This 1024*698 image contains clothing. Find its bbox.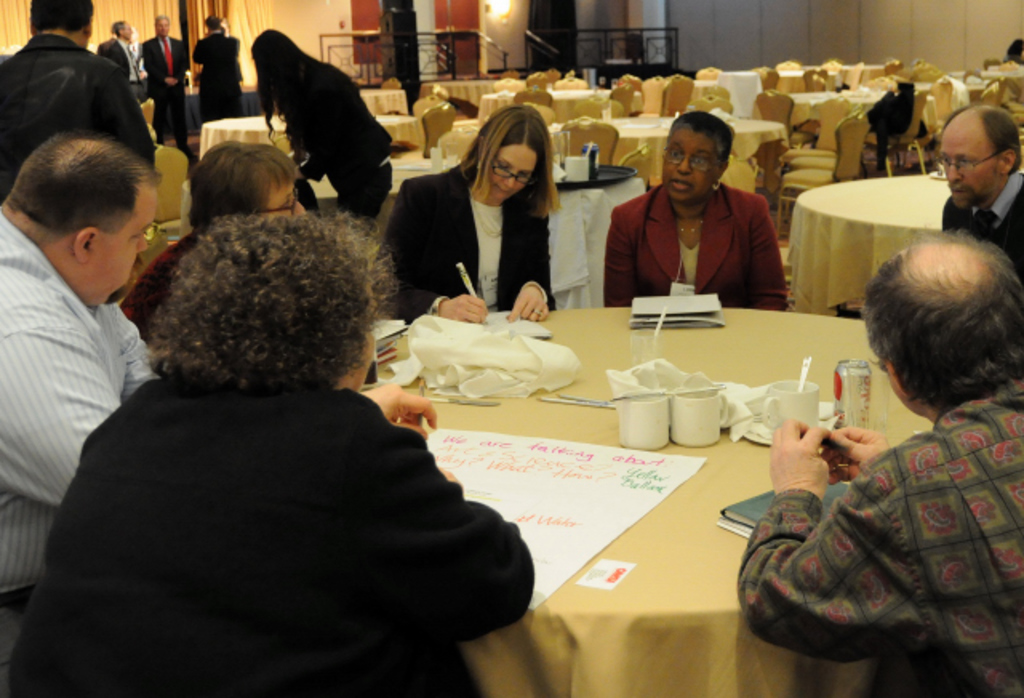
bbox=(14, 355, 533, 695).
